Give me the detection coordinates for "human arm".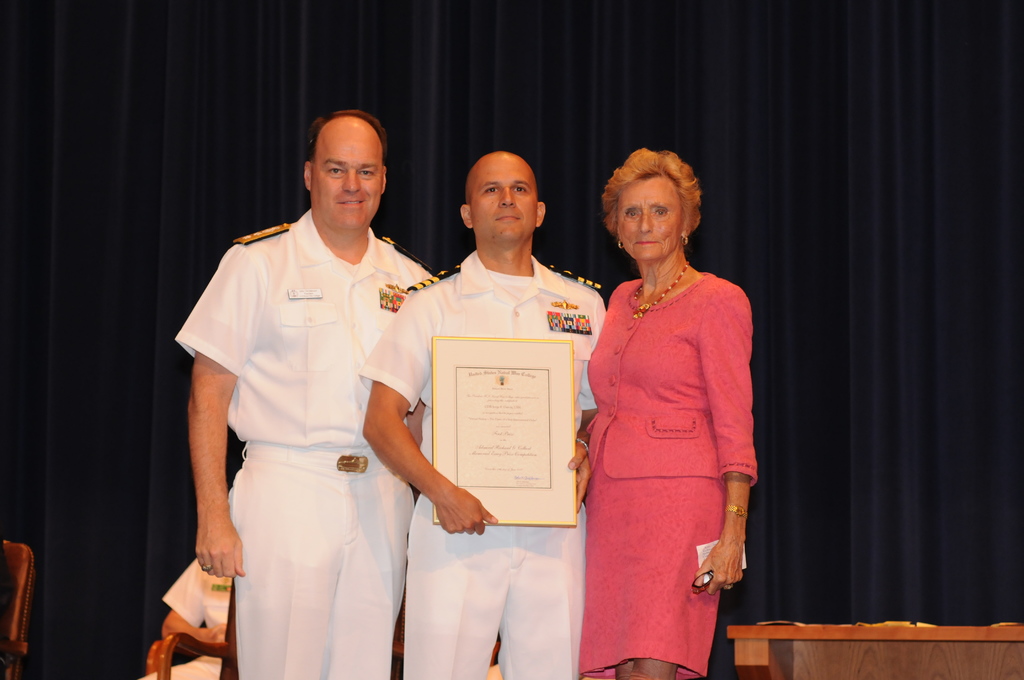
x1=353 y1=288 x2=495 y2=539.
